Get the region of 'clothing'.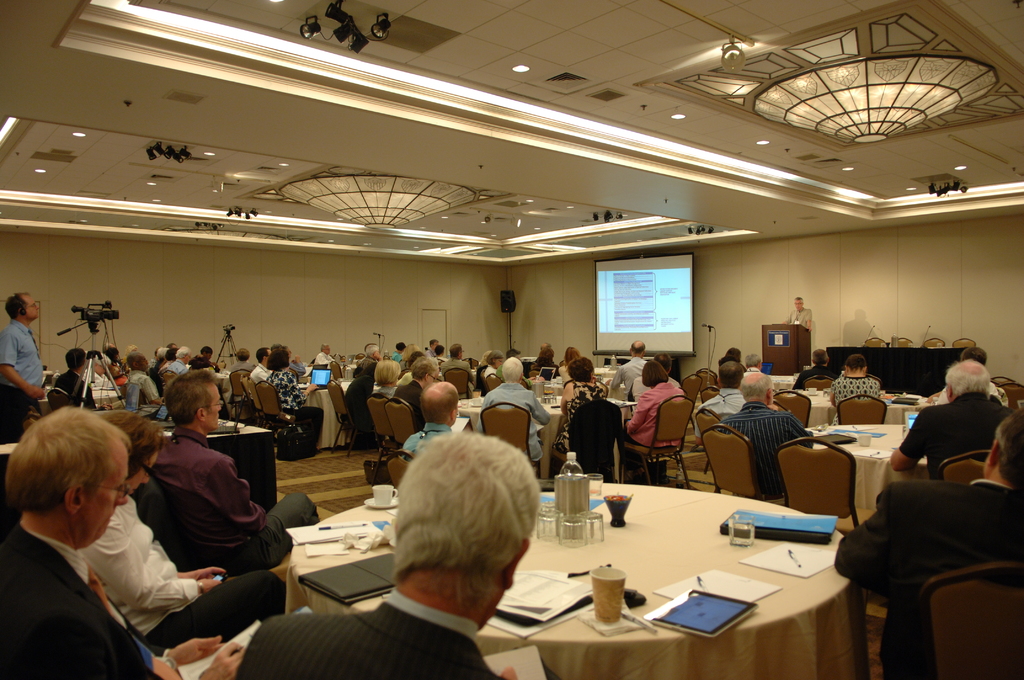
0 524 154 679.
